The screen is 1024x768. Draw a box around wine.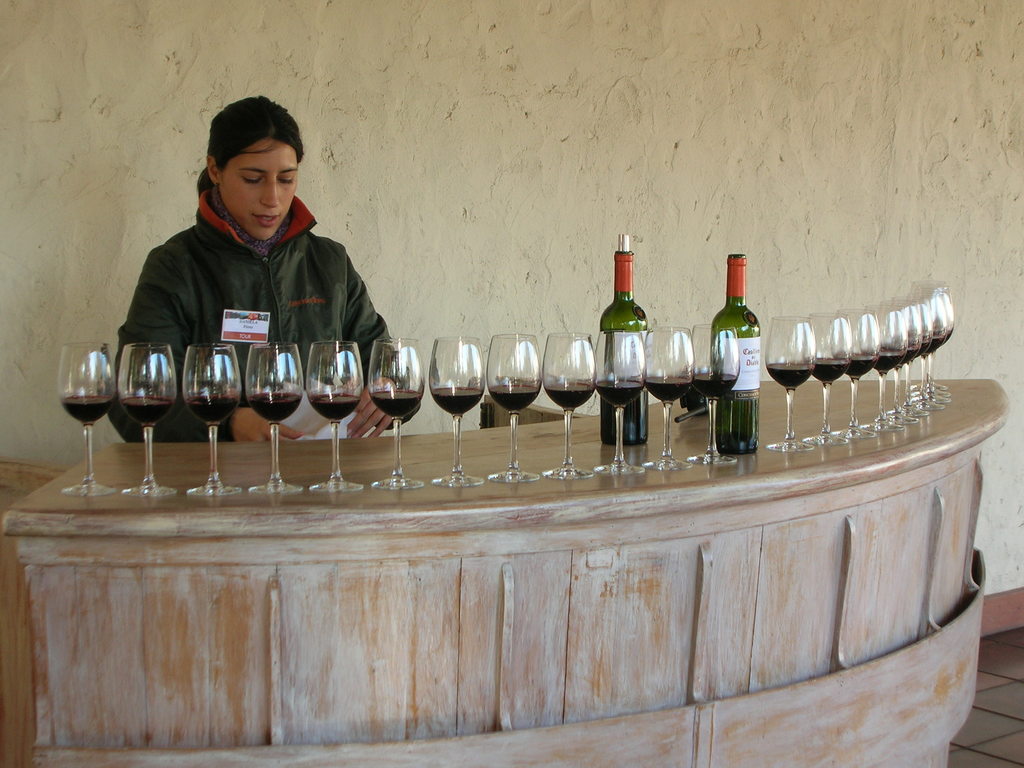
l=806, t=356, r=847, b=384.
